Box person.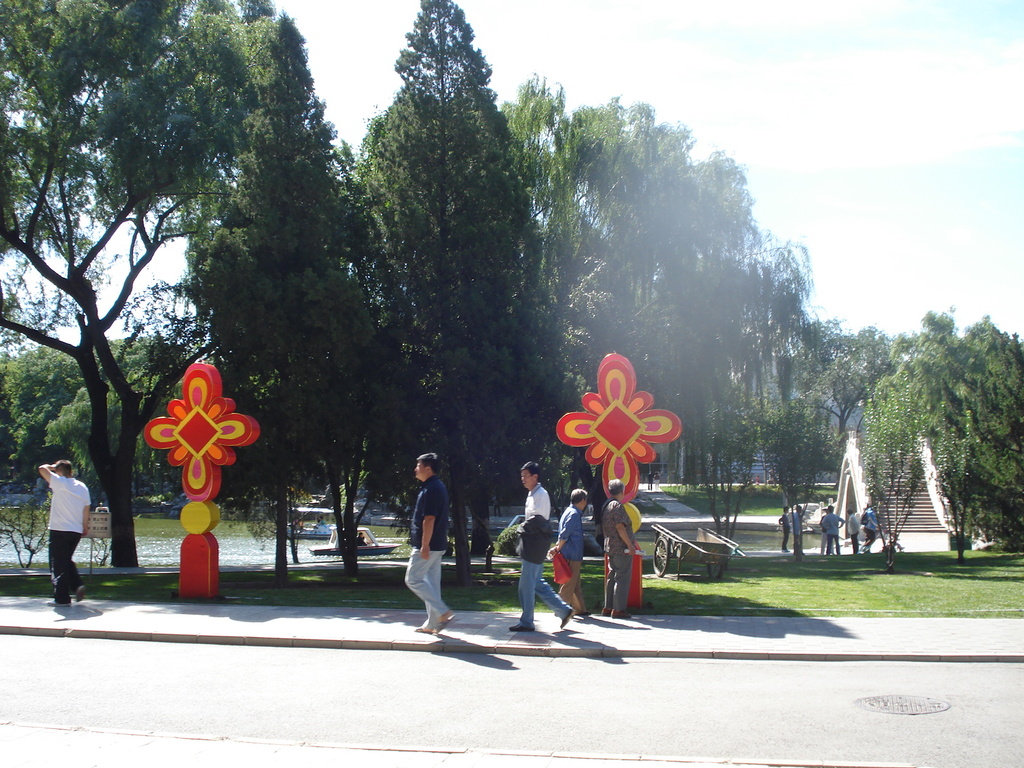
Rect(599, 477, 636, 621).
